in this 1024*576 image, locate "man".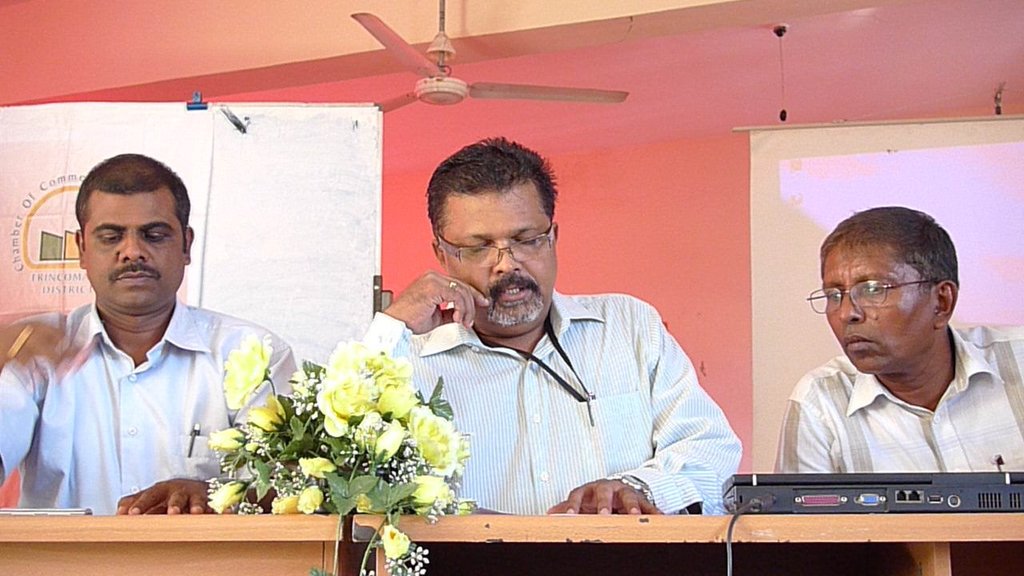
Bounding box: detection(319, 140, 746, 518).
